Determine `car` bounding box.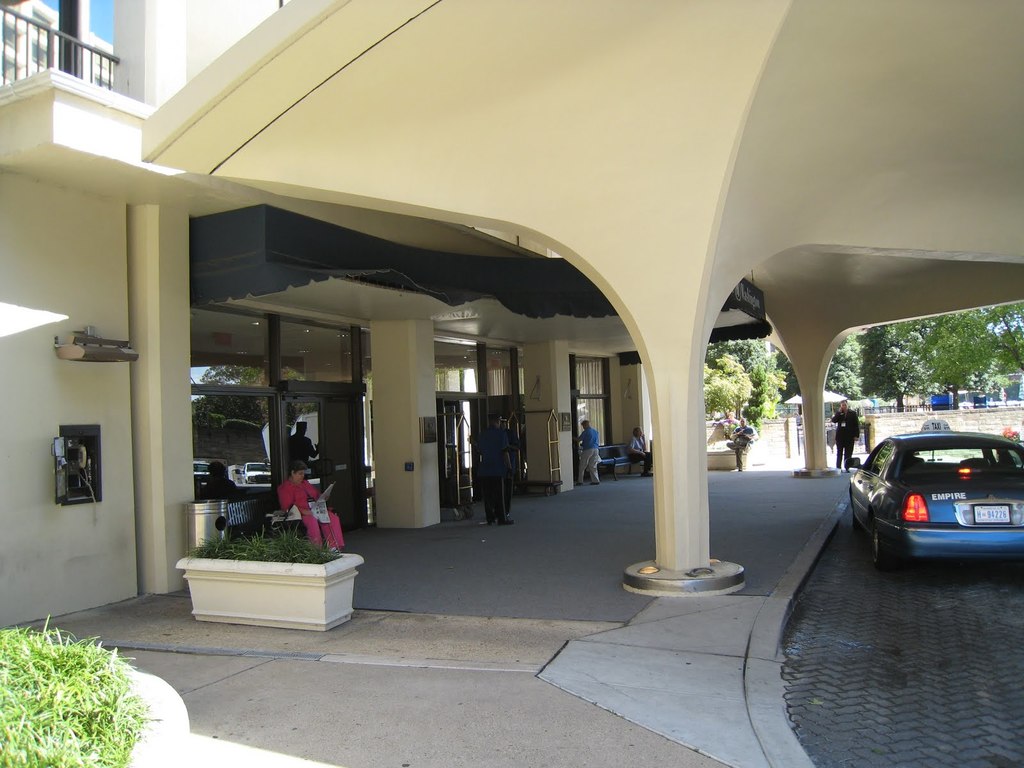
Determined: bbox=[851, 426, 1020, 579].
